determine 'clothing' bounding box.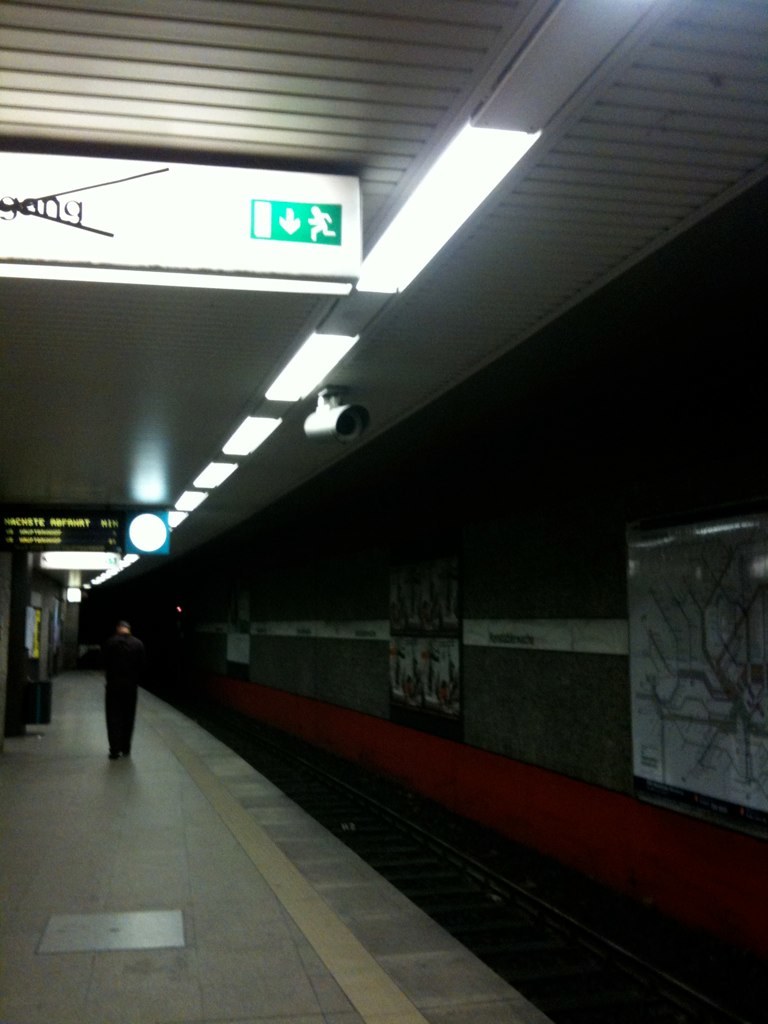
Determined: (100,628,148,752).
